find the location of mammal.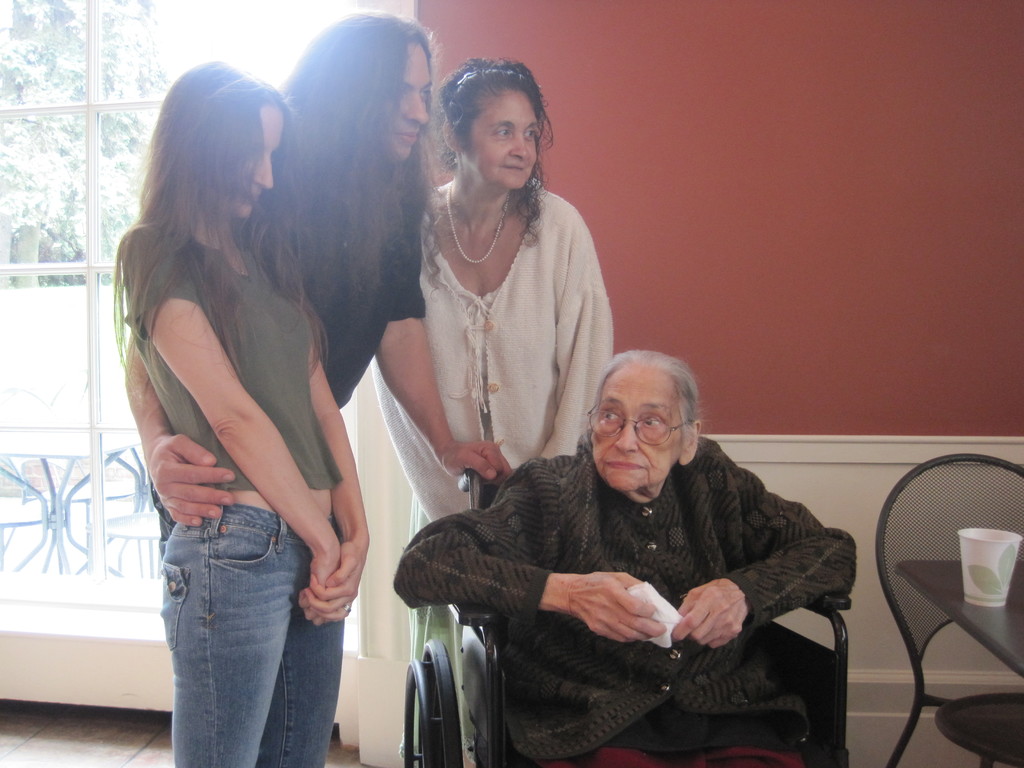
Location: (123,9,509,552).
